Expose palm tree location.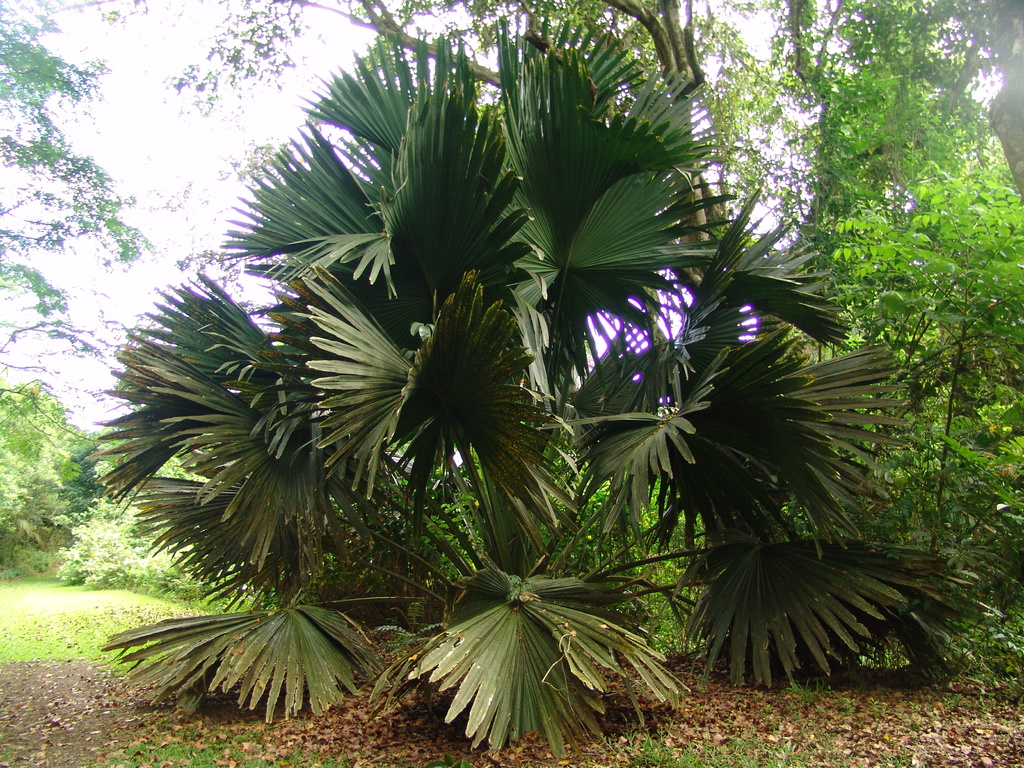
Exposed at locate(94, 15, 982, 759).
